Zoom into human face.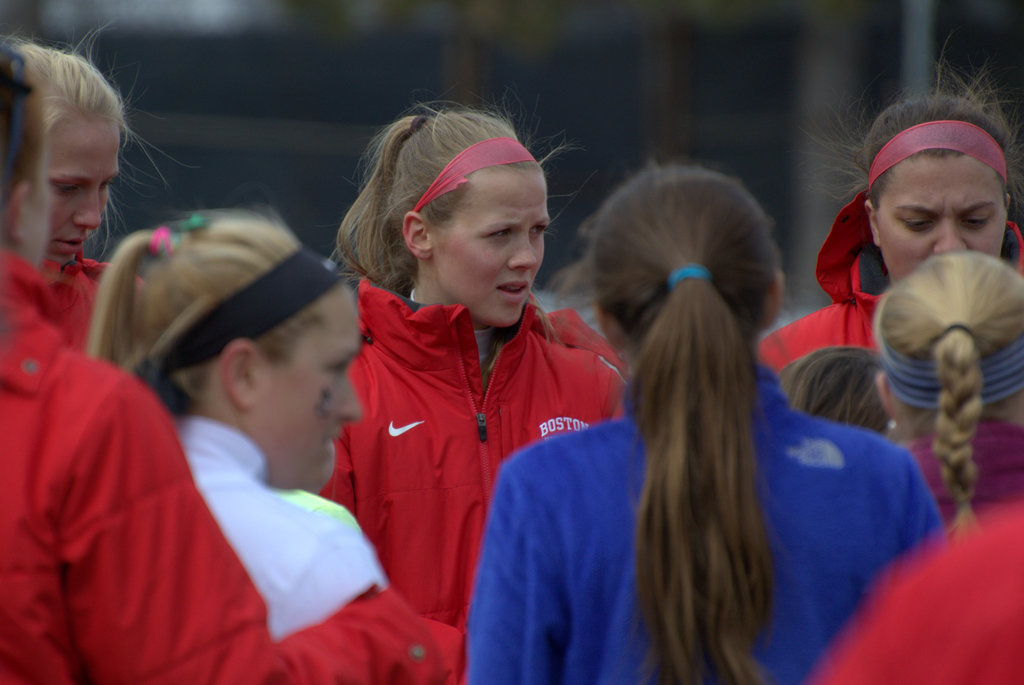
Zoom target: pyautogui.locateOnScreen(244, 284, 361, 491).
